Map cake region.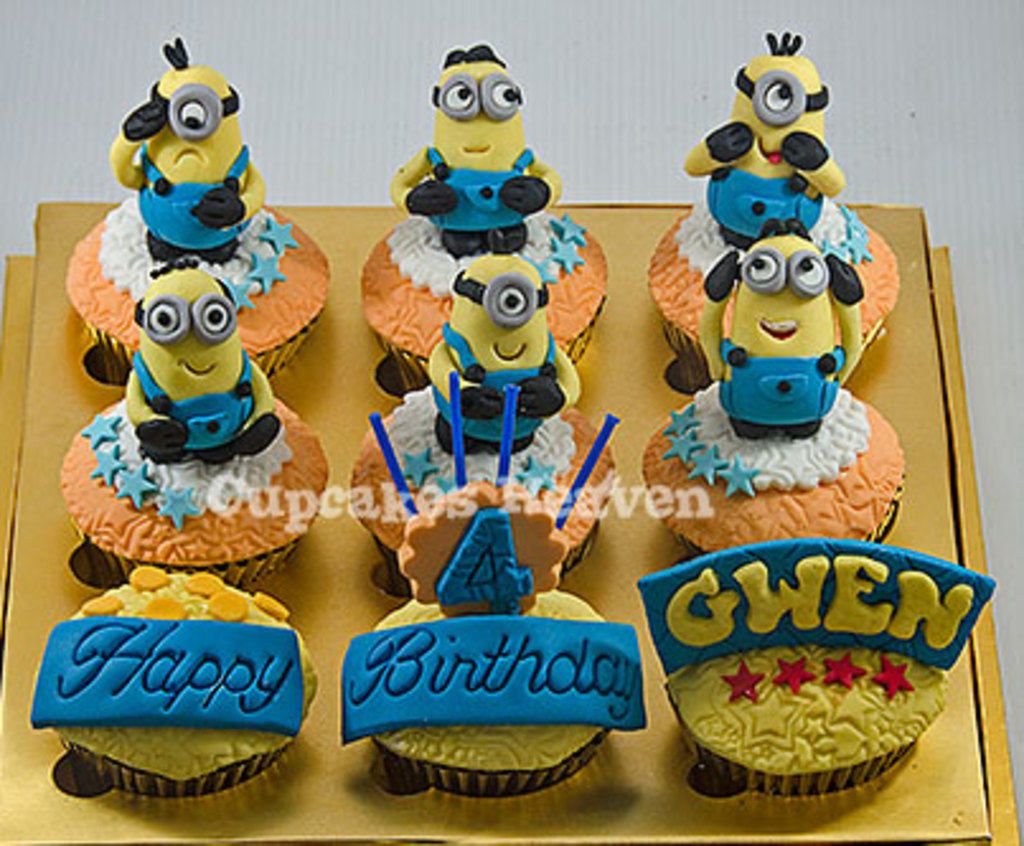
Mapped to [28, 572, 313, 818].
